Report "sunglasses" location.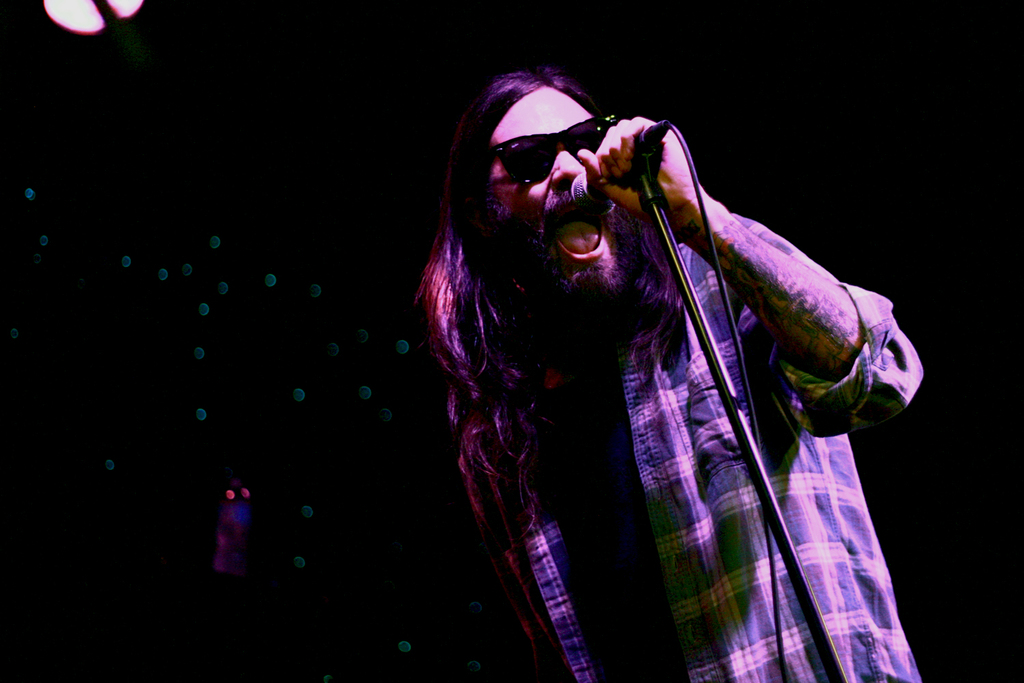
Report: 490,116,616,183.
